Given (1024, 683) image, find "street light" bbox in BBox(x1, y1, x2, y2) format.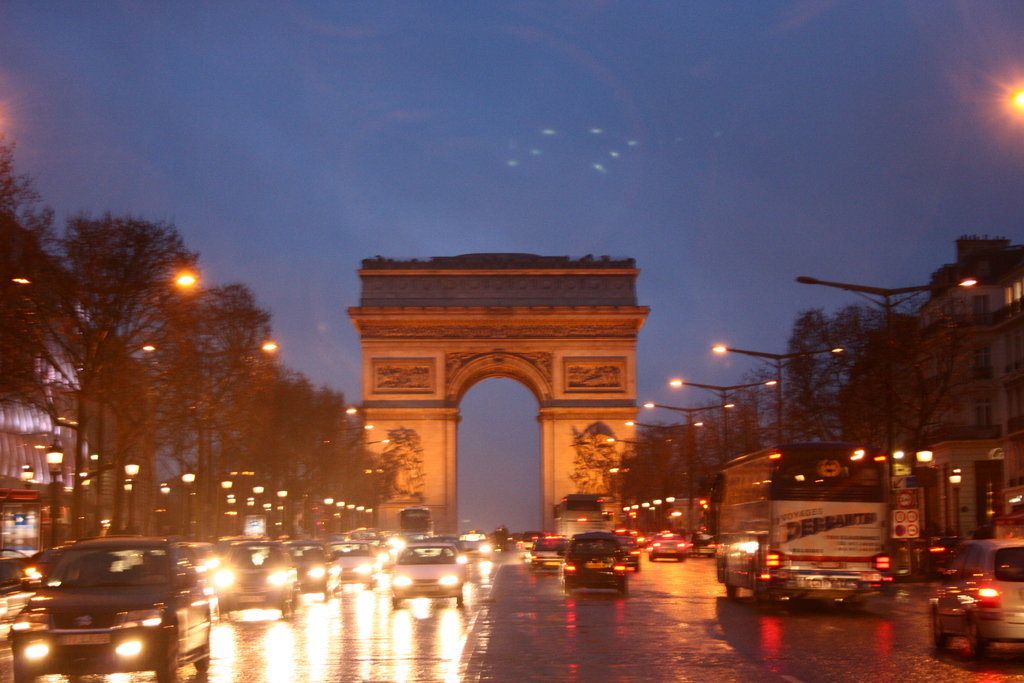
BBox(42, 438, 64, 553).
